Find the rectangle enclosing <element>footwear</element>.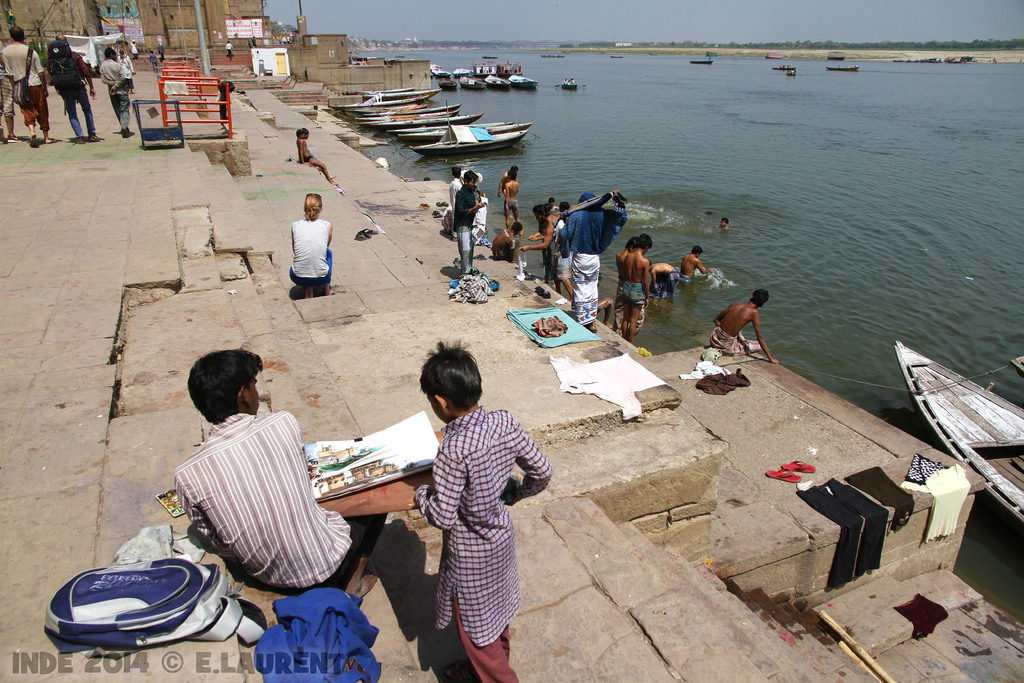
(left=118, top=122, right=130, bottom=136).
